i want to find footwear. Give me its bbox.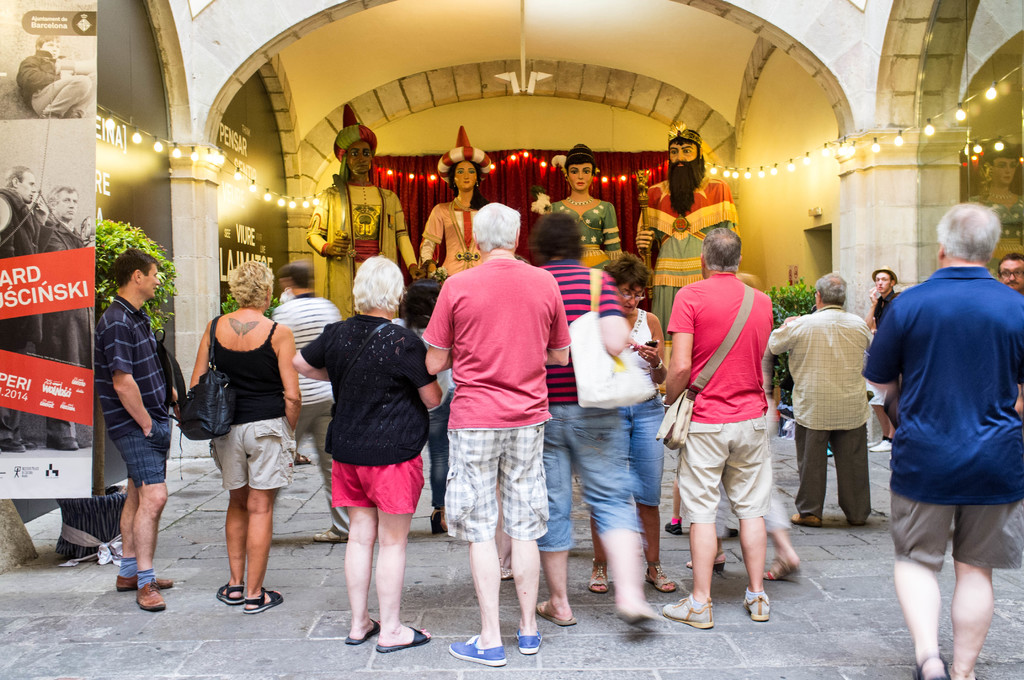
left=294, top=451, right=308, bottom=465.
